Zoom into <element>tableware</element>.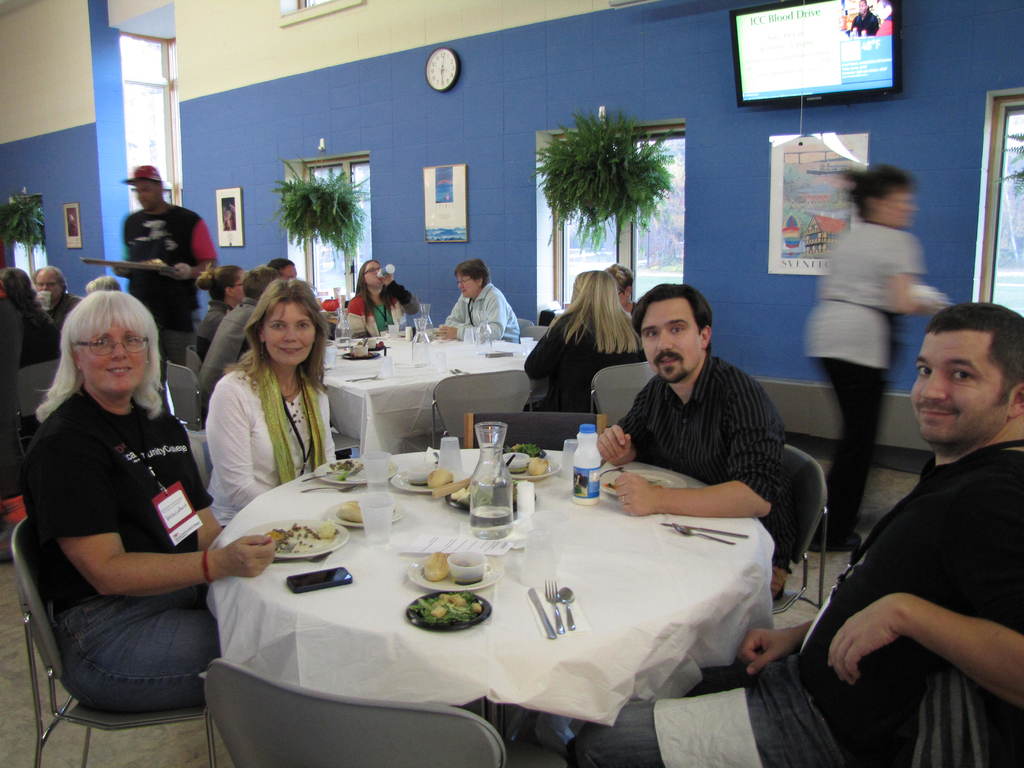
Zoom target: 405:589:492:631.
